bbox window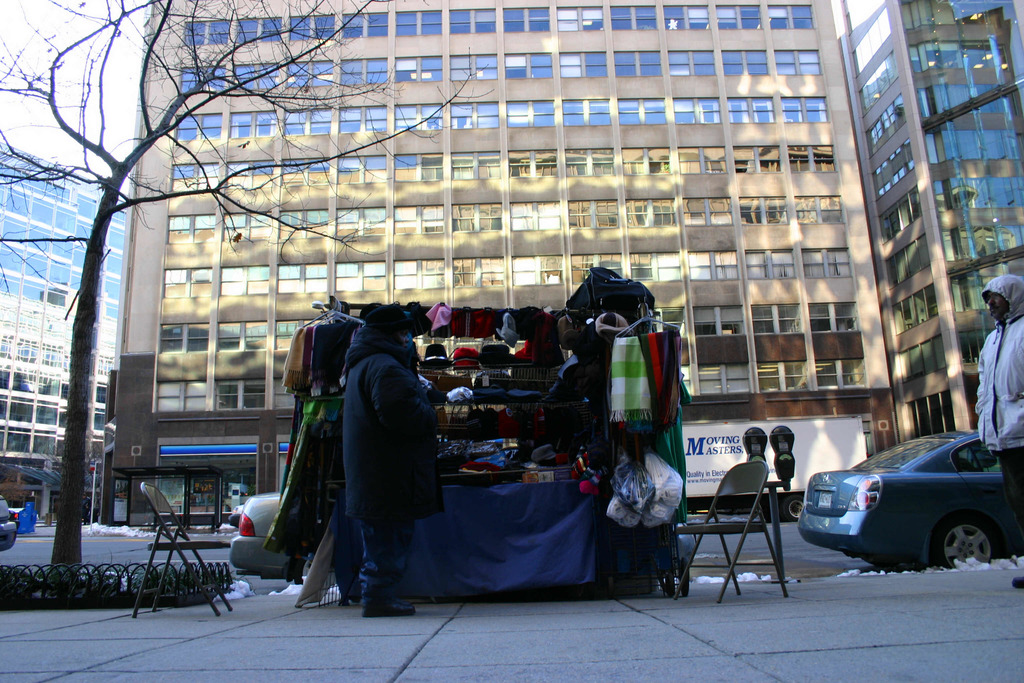
[x1=752, y1=306, x2=803, y2=331]
